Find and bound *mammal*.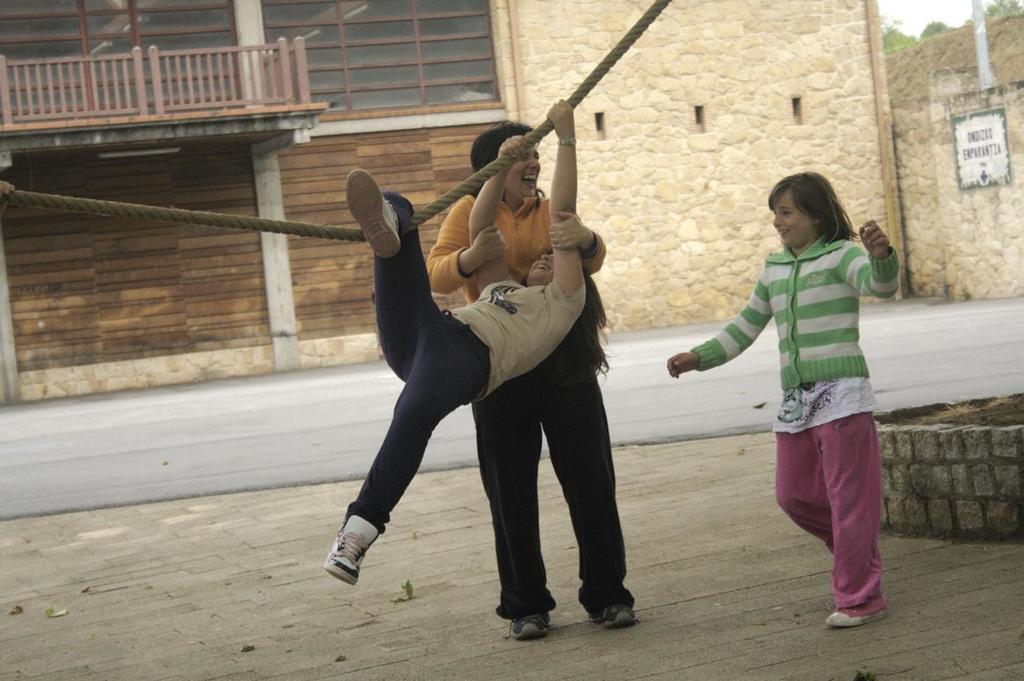
Bound: rect(323, 95, 588, 587).
